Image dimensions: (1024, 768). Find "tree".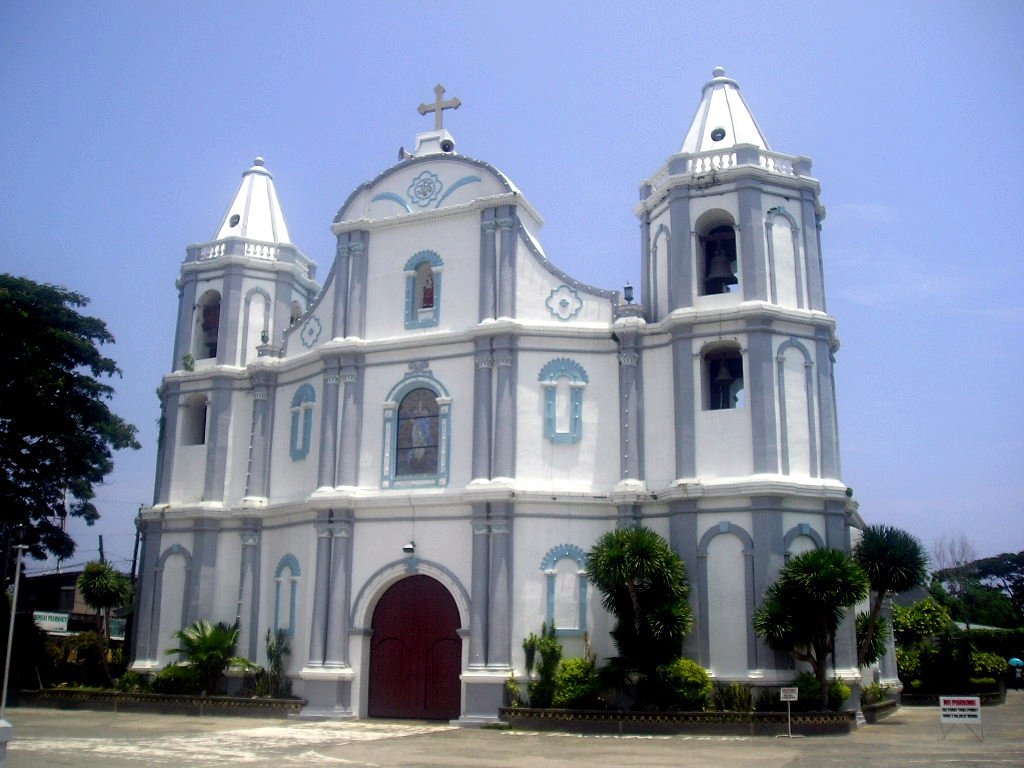
(892,594,973,697).
